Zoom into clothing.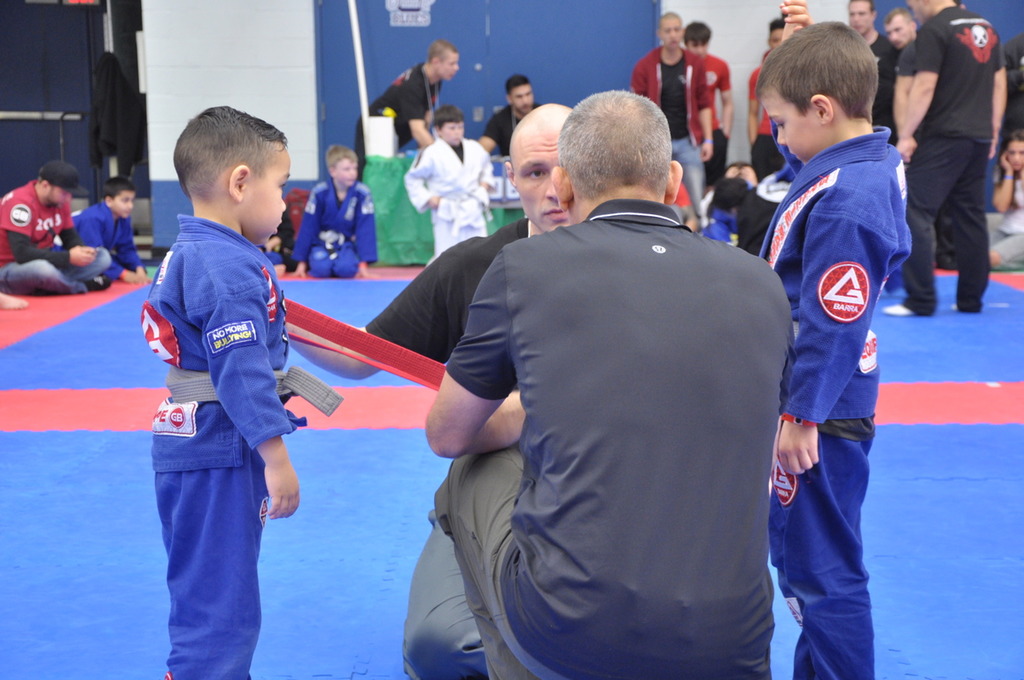
Zoom target: detection(755, 131, 897, 422).
